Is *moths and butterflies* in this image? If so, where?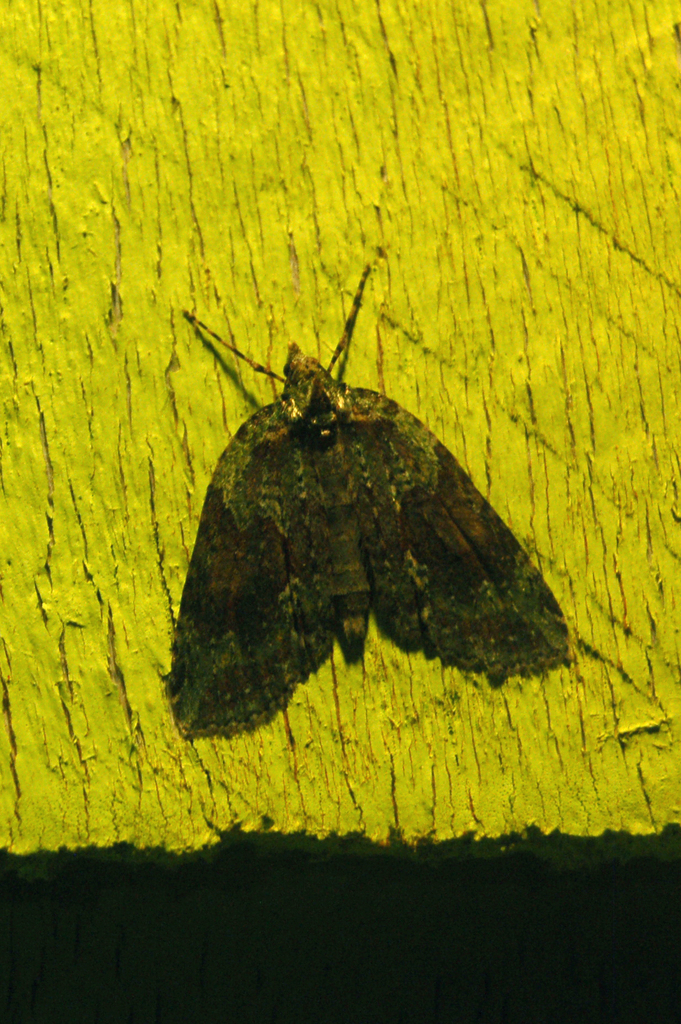
Yes, at bbox(158, 264, 580, 751).
